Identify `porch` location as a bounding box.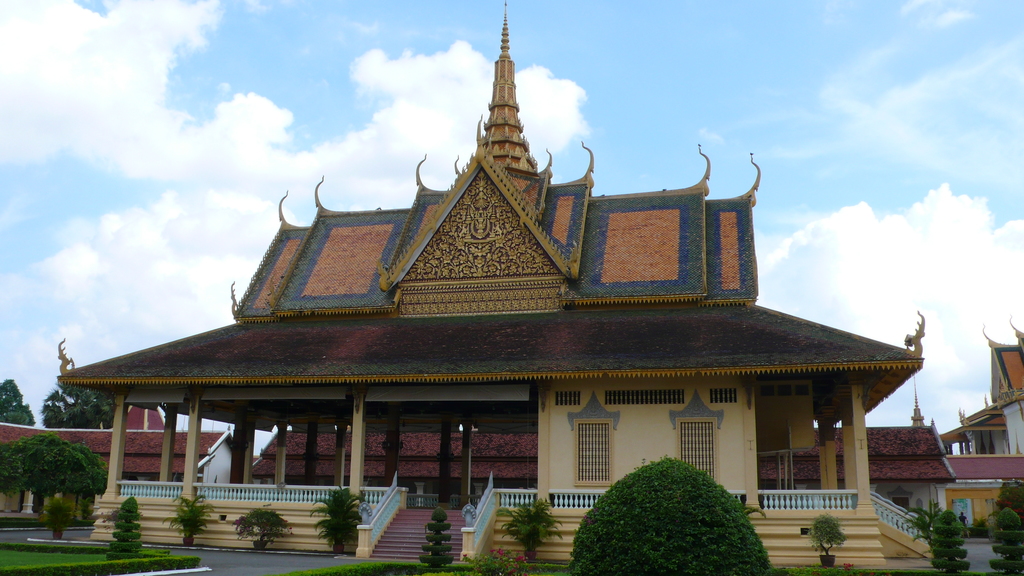
[left=502, top=489, right=956, bottom=575].
